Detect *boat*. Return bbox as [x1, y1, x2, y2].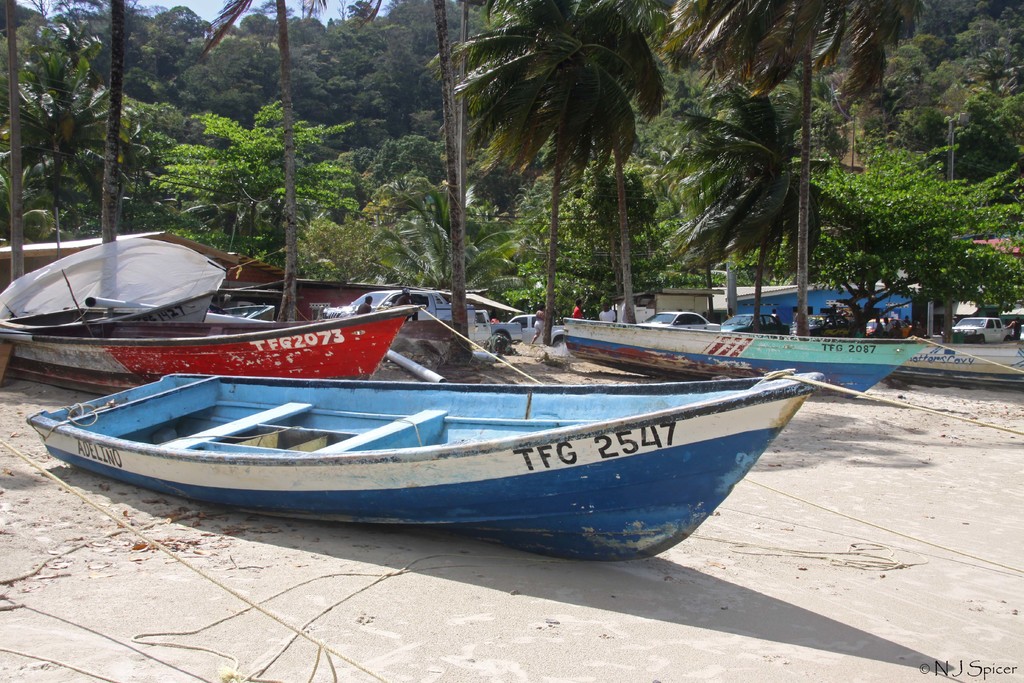
[0, 304, 420, 390].
